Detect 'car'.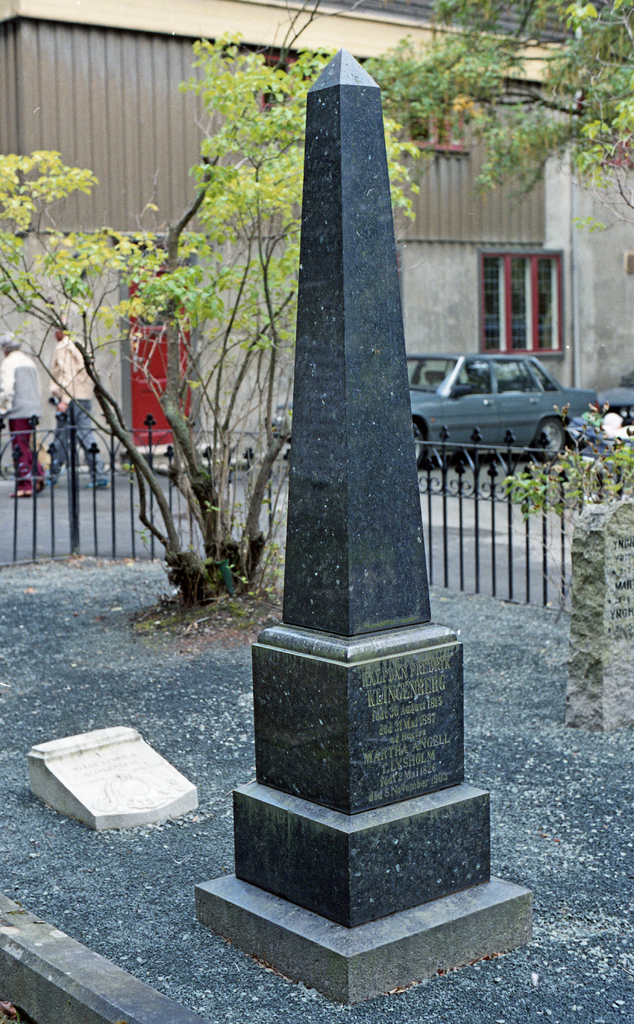
Detected at rect(423, 347, 611, 468).
